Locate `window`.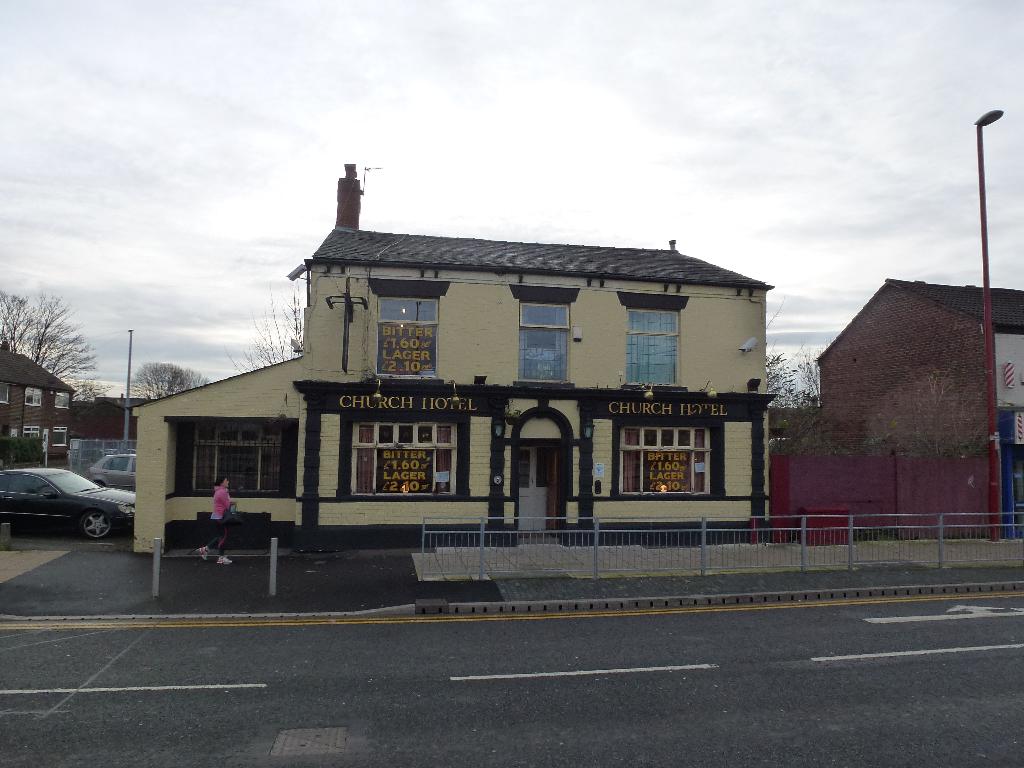
Bounding box: (left=609, top=424, right=698, bottom=509).
